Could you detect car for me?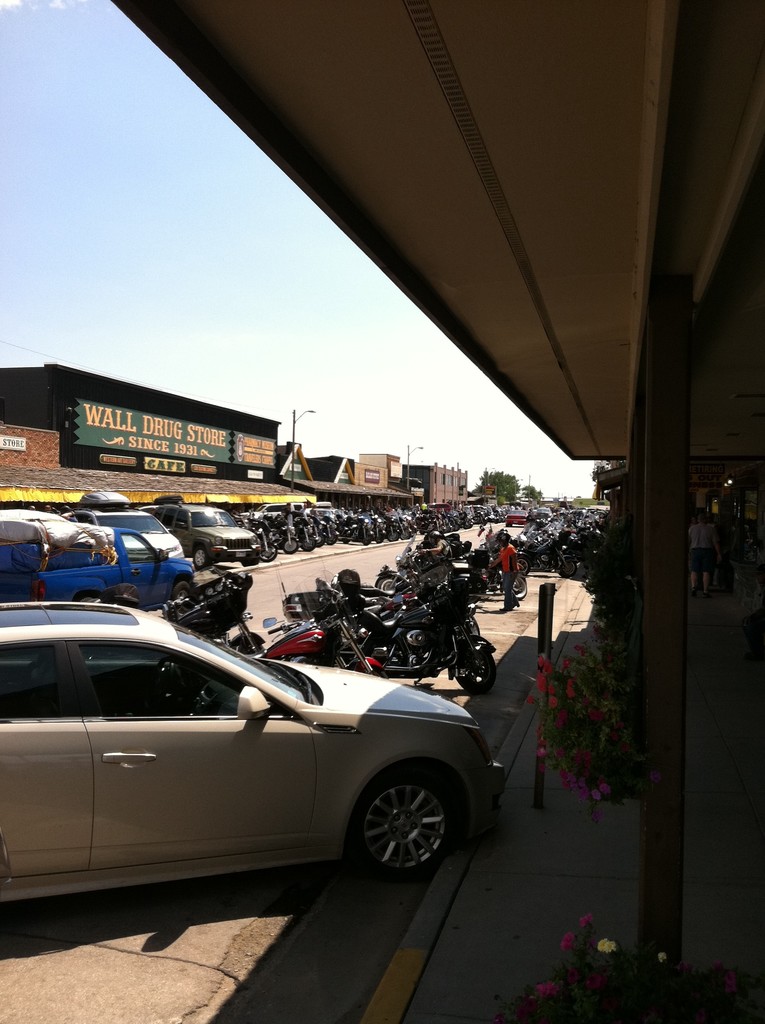
Detection result: 61:507:182:563.
